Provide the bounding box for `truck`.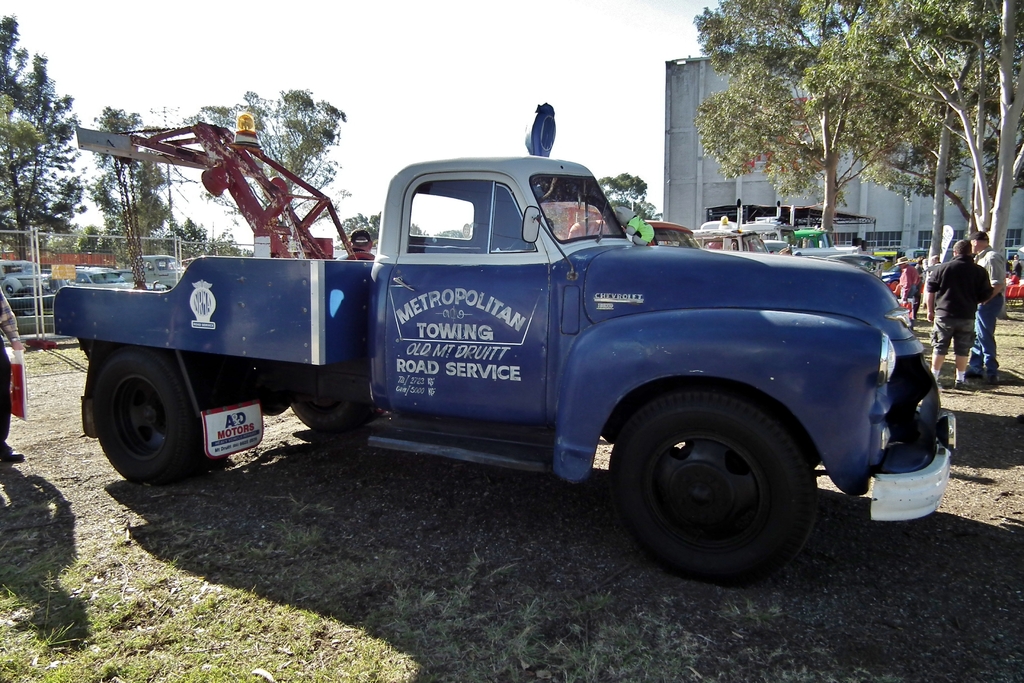
BBox(47, 133, 970, 571).
